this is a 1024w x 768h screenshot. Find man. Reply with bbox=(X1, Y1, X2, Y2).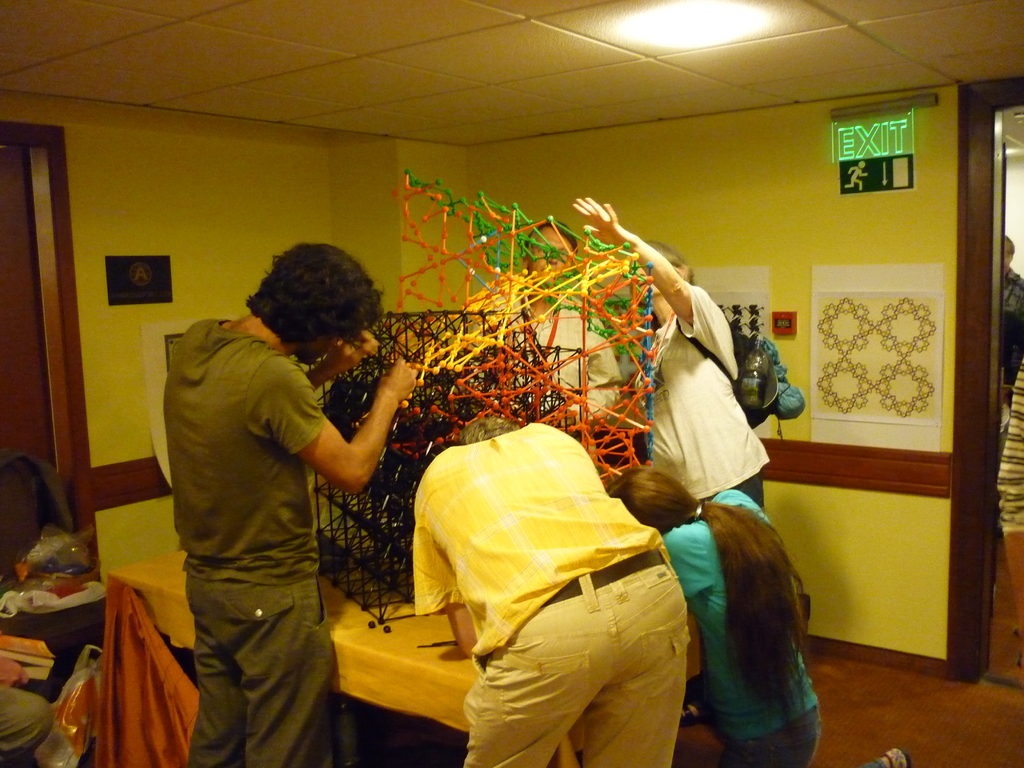
bbox=(190, 237, 429, 767).
